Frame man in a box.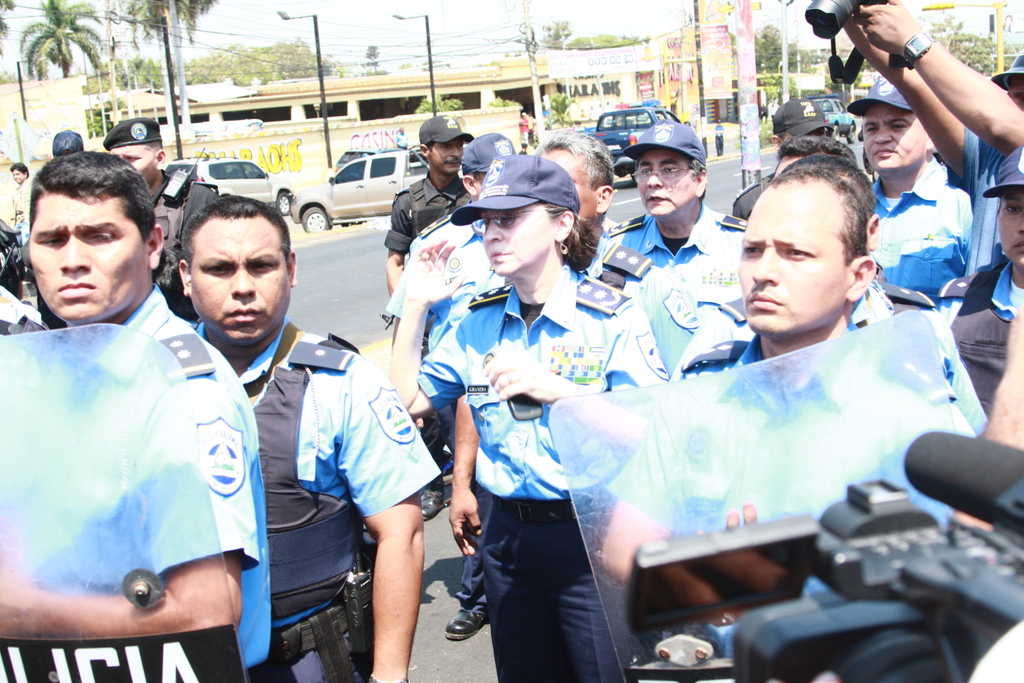
locate(592, 161, 974, 682).
